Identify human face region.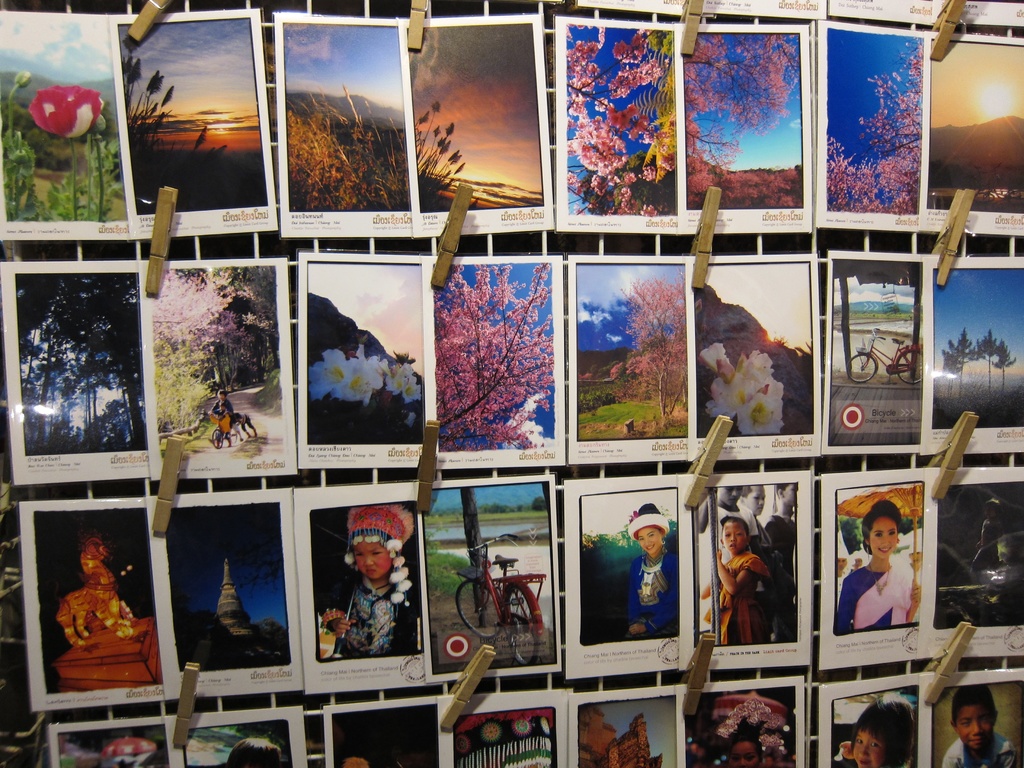
Region: crop(957, 706, 993, 751).
